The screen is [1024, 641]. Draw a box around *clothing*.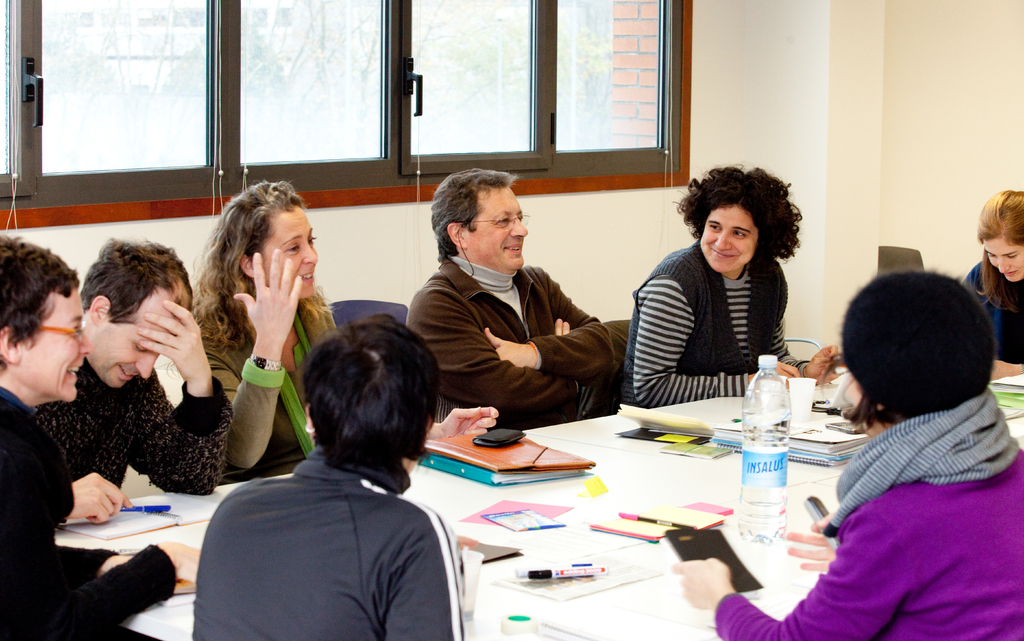
crop(196, 443, 467, 640).
